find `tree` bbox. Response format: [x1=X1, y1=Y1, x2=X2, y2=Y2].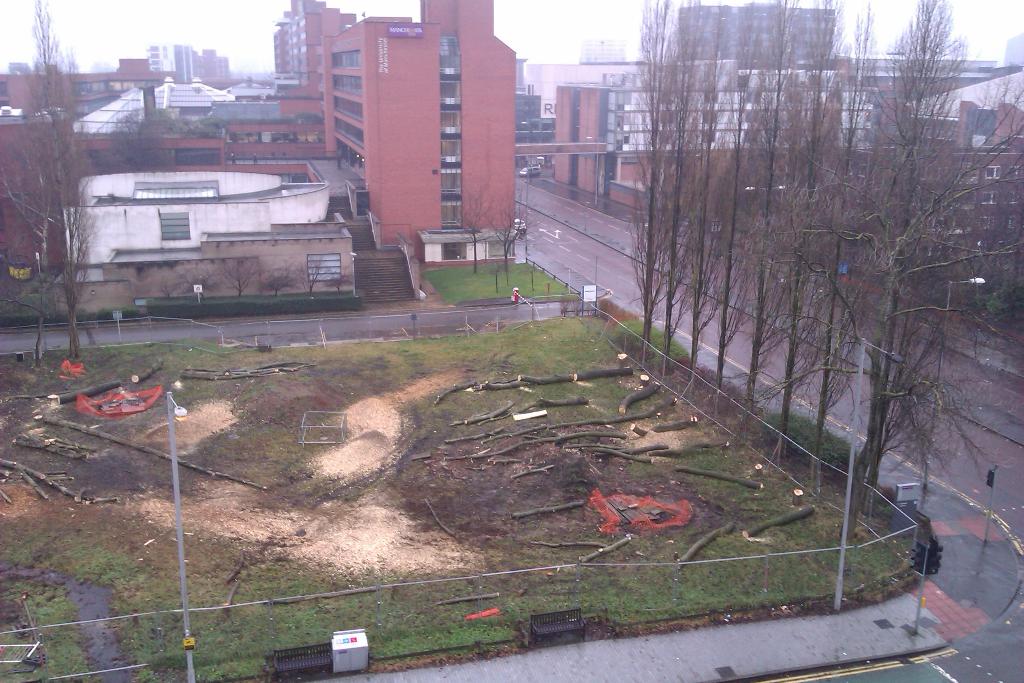
[x1=105, y1=102, x2=235, y2=163].
